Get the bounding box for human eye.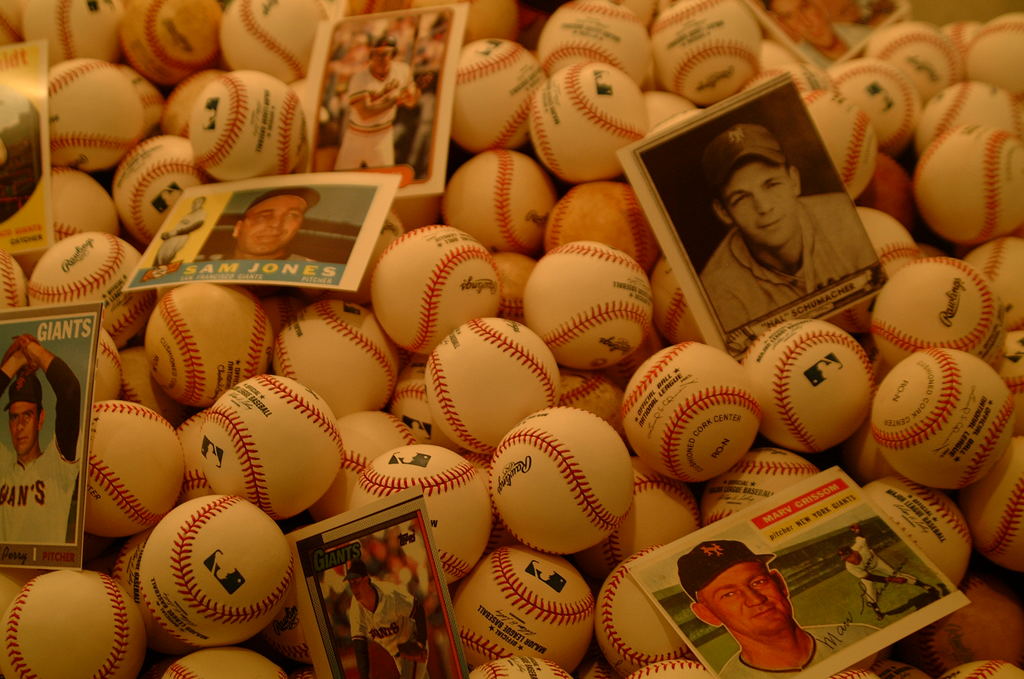
(750,579,766,589).
